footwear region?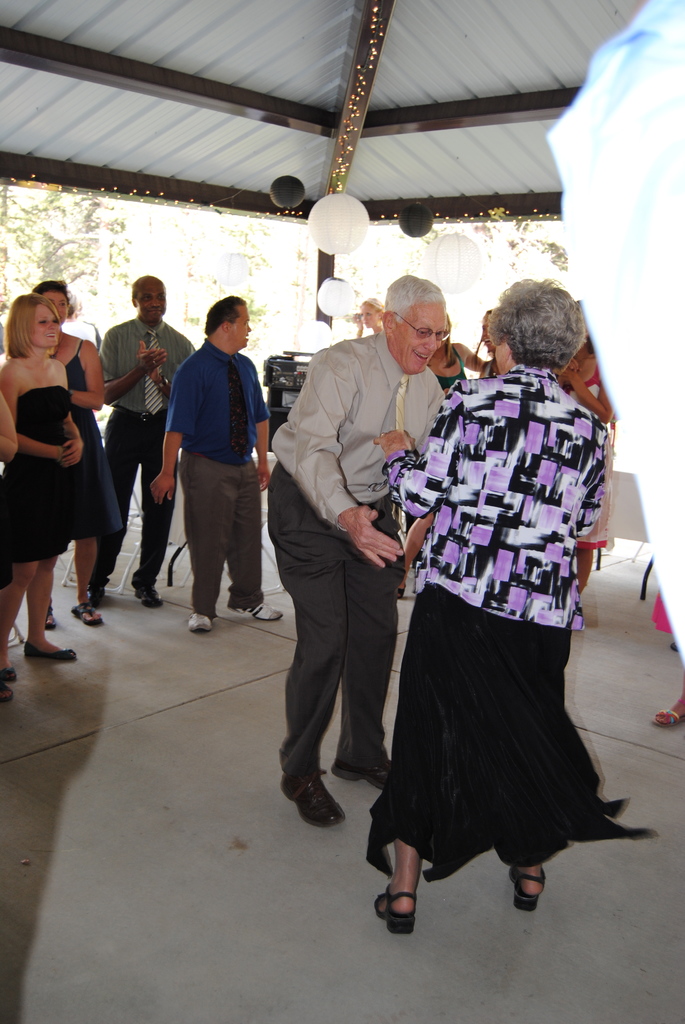
box=[664, 640, 680, 653]
